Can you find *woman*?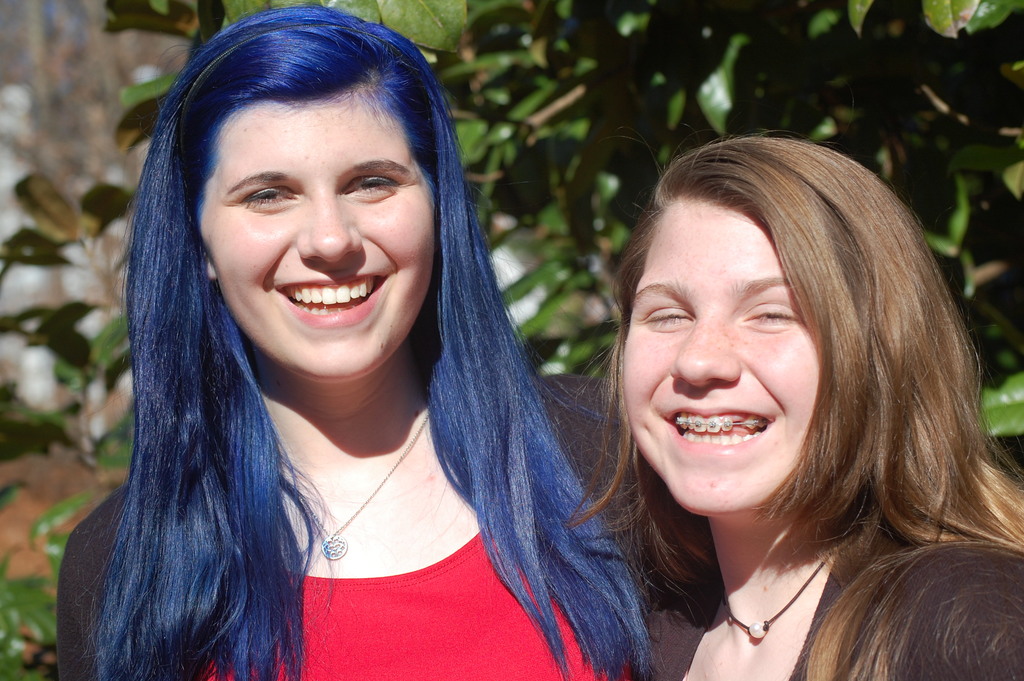
Yes, bounding box: box=[59, 4, 652, 680].
